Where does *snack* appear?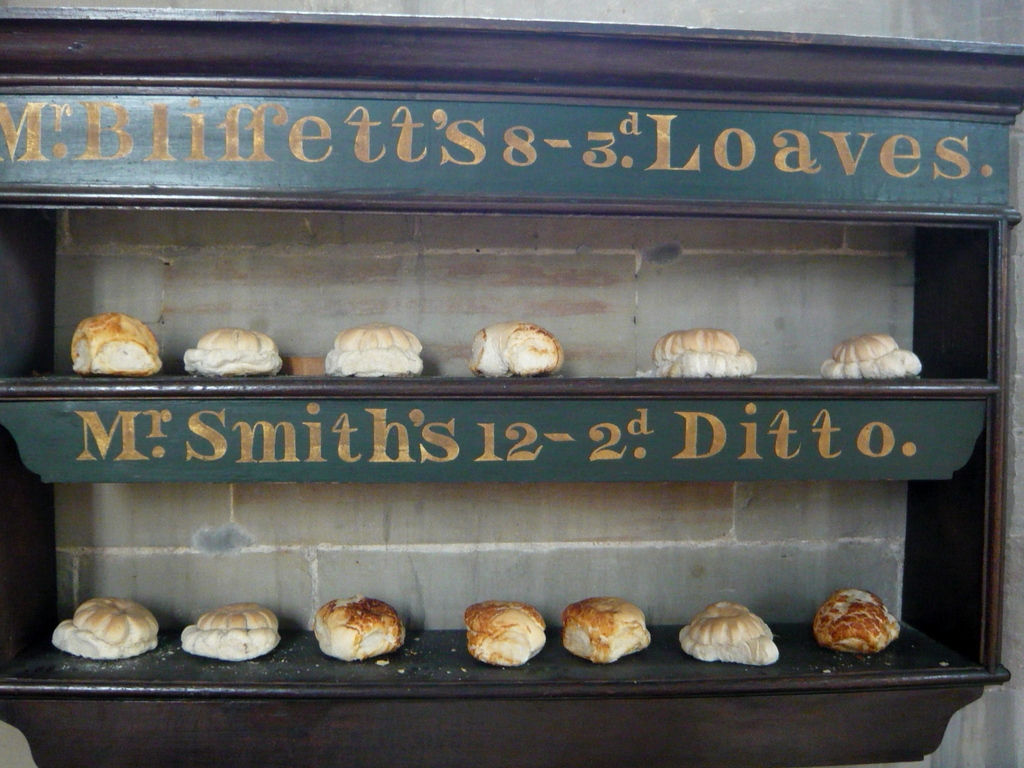
Appears at {"x1": 468, "y1": 600, "x2": 543, "y2": 659}.
